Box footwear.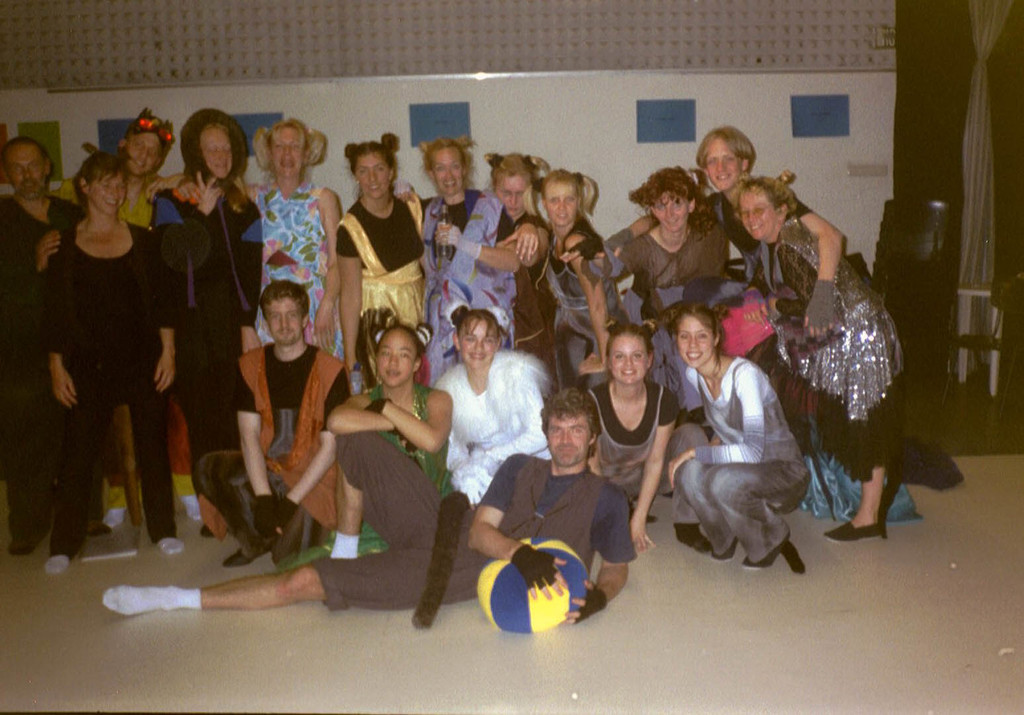
Rect(219, 546, 256, 570).
